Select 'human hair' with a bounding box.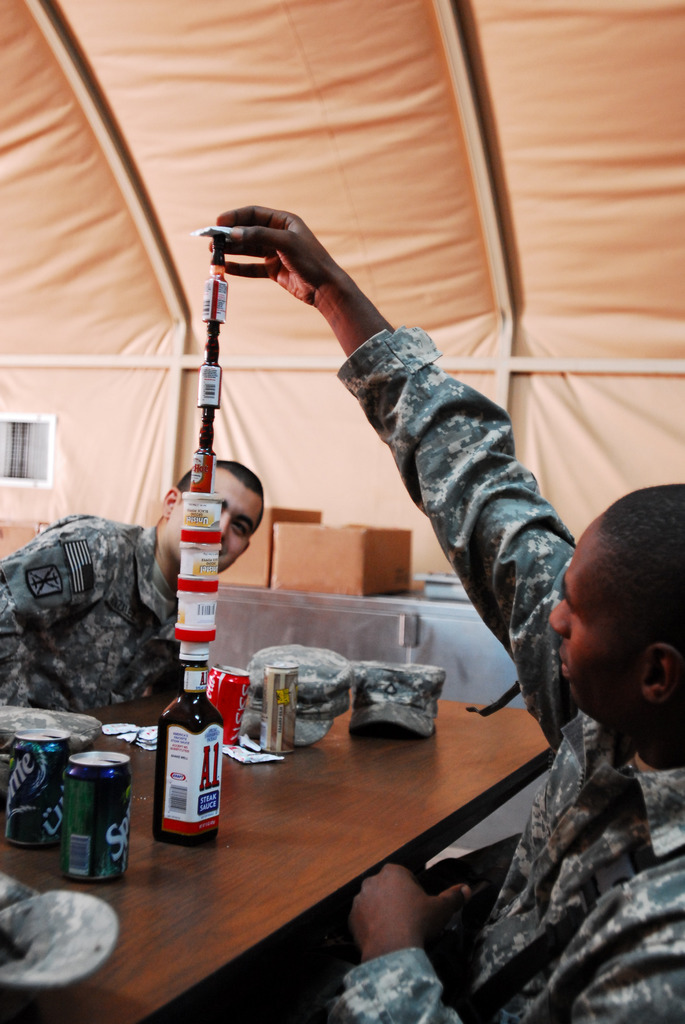
(left=609, top=481, right=684, bottom=649).
